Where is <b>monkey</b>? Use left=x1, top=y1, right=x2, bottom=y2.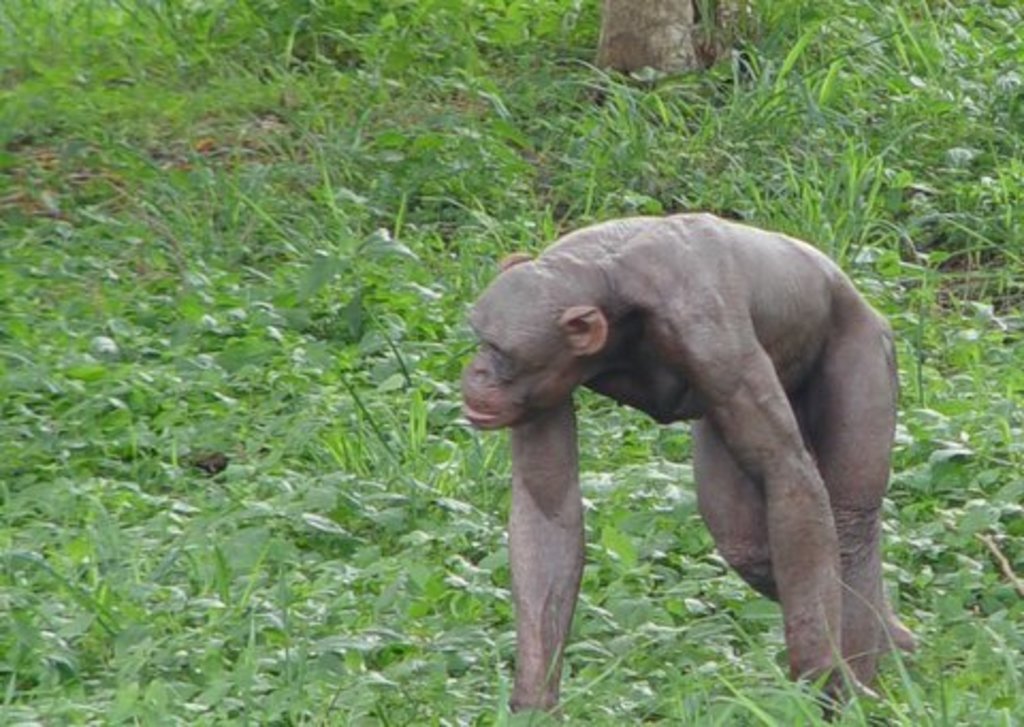
left=461, top=211, right=900, bottom=710.
